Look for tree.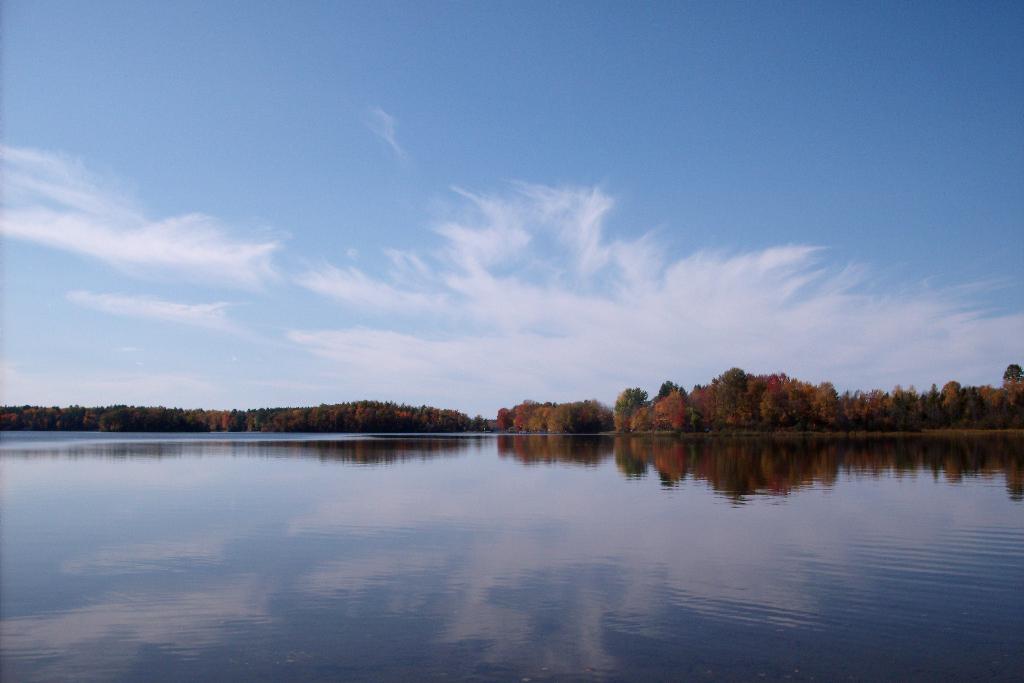
Found: <region>1000, 361, 1023, 415</region>.
